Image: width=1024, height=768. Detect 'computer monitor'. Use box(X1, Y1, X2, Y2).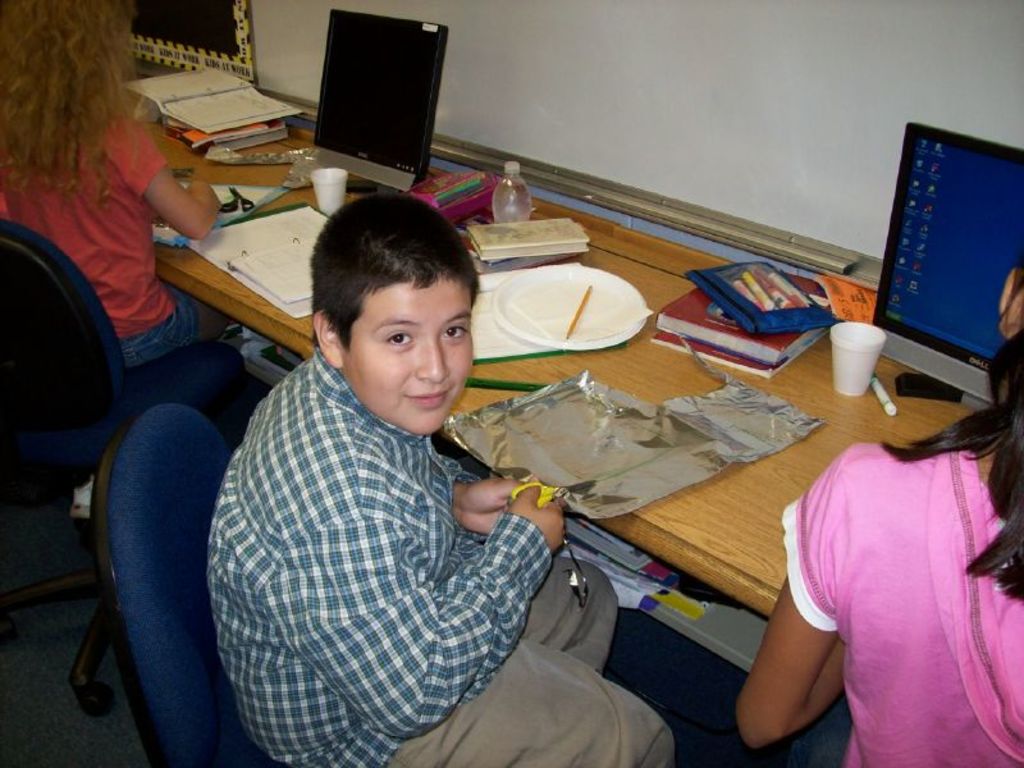
box(865, 120, 1011, 376).
